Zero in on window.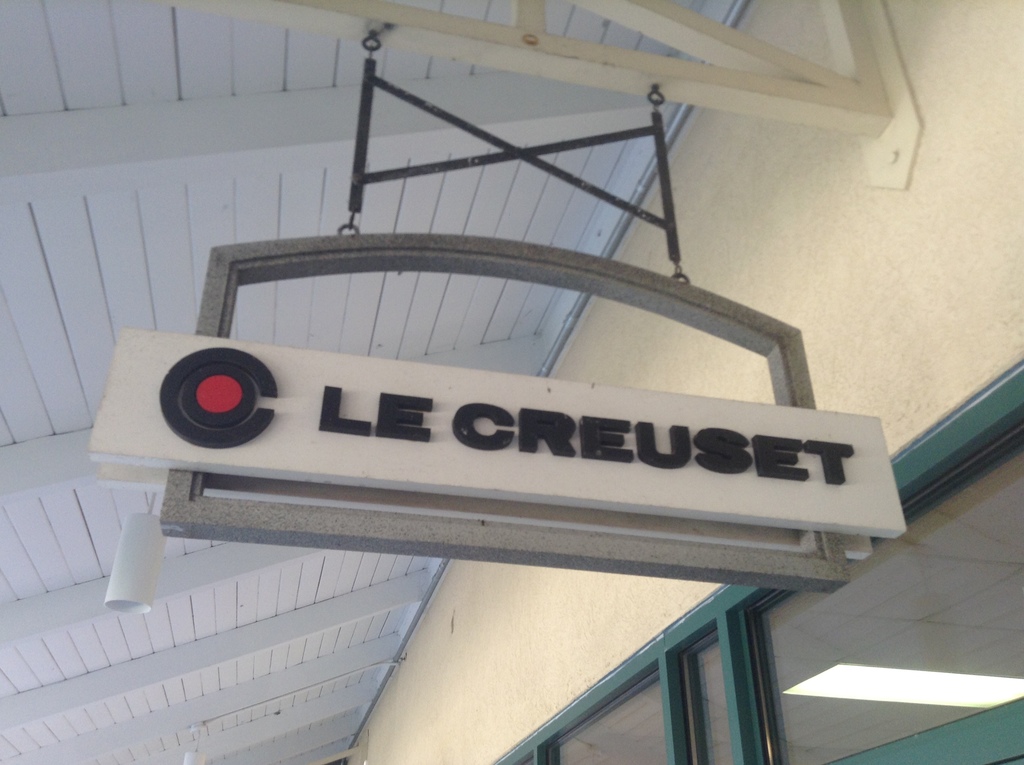
Zeroed in: bbox(490, 357, 1023, 764).
